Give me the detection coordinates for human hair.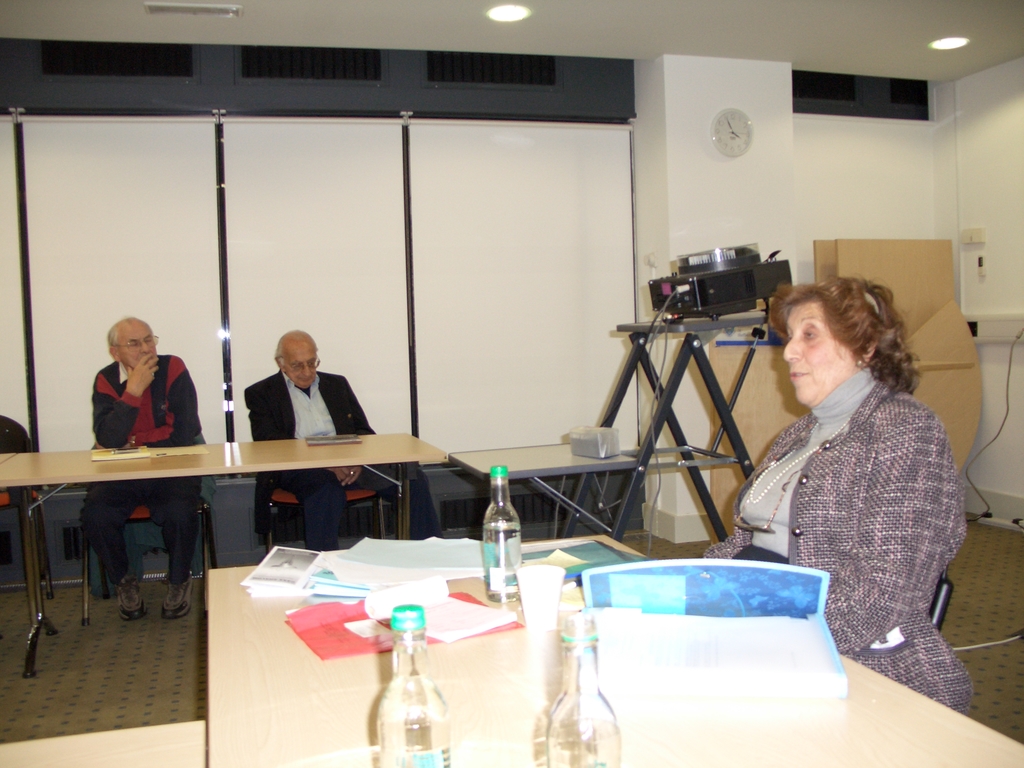
locate(275, 339, 284, 363).
